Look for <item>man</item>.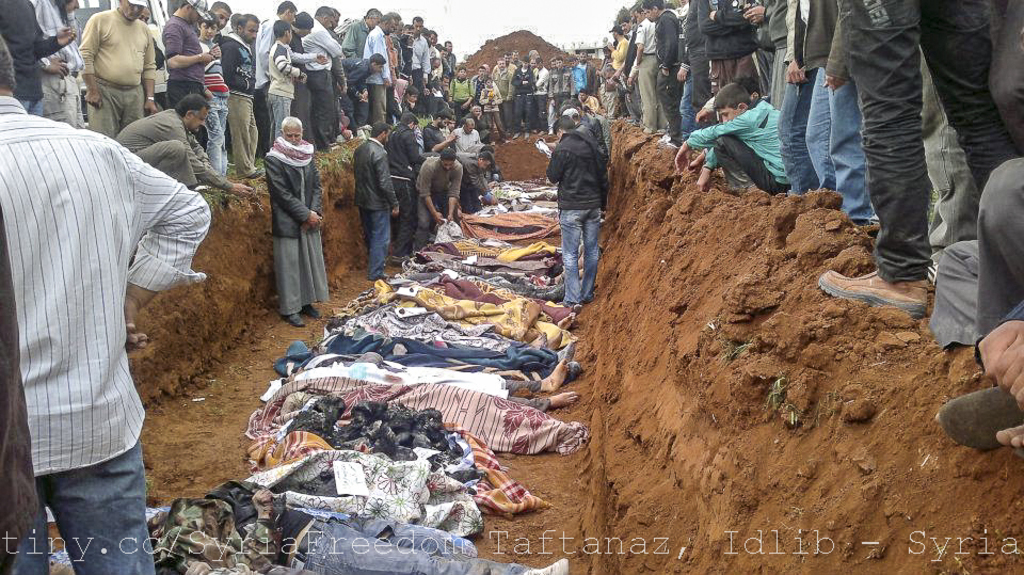
Found: 6, 27, 202, 557.
